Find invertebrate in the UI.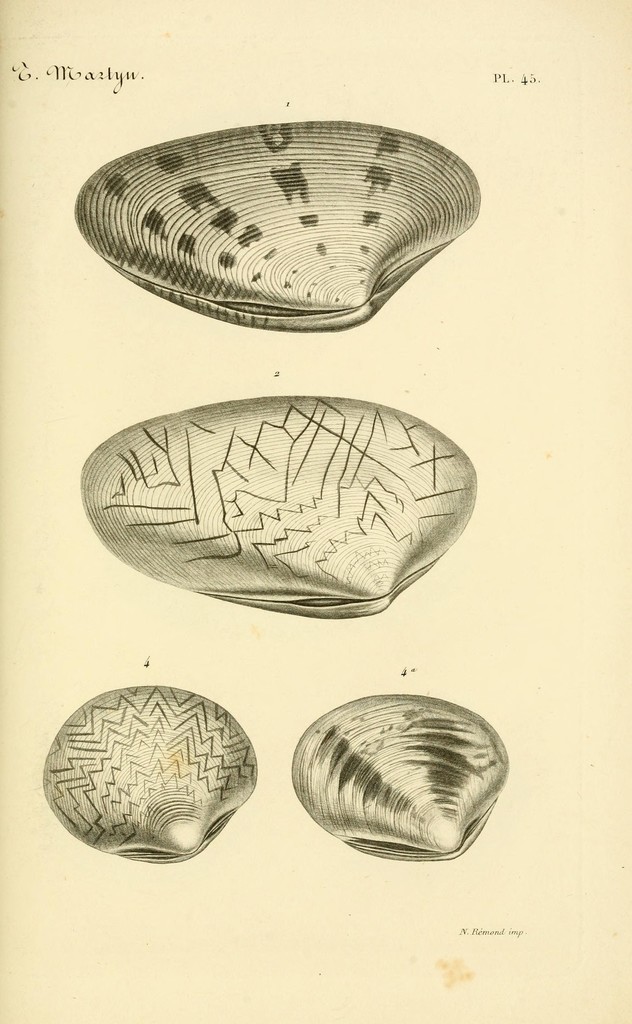
UI element at x1=286 y1=687 x2=511 y2=862.
